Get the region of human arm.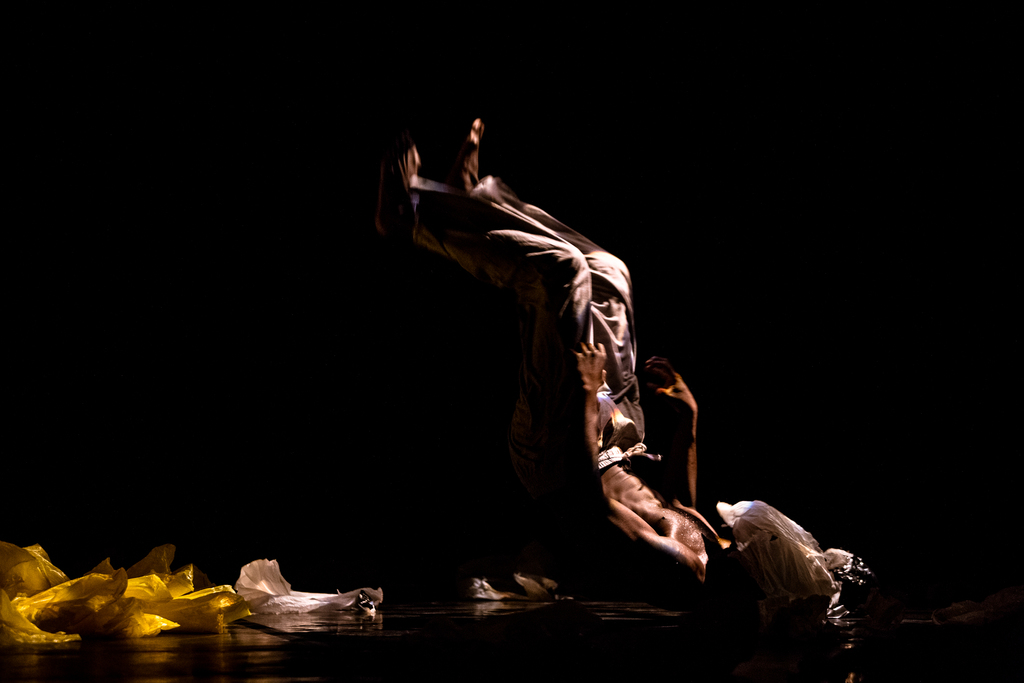
locate(572, 342, 706, 593).
